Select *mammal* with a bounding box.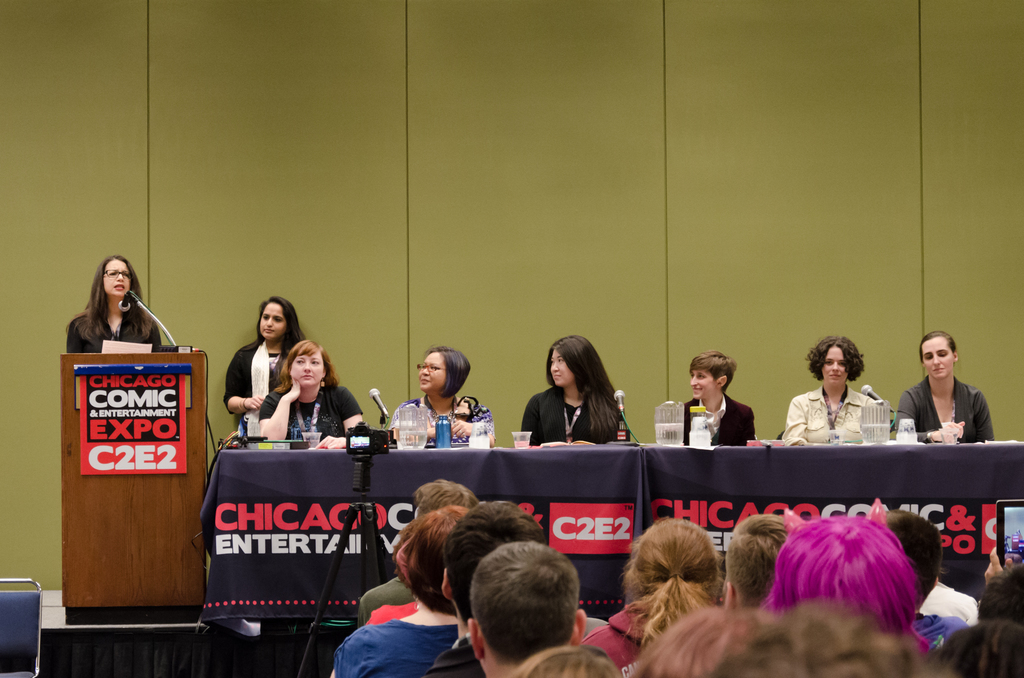
{"x1": 780, "y1": 334, "x2": 884, "y2": 448}.
